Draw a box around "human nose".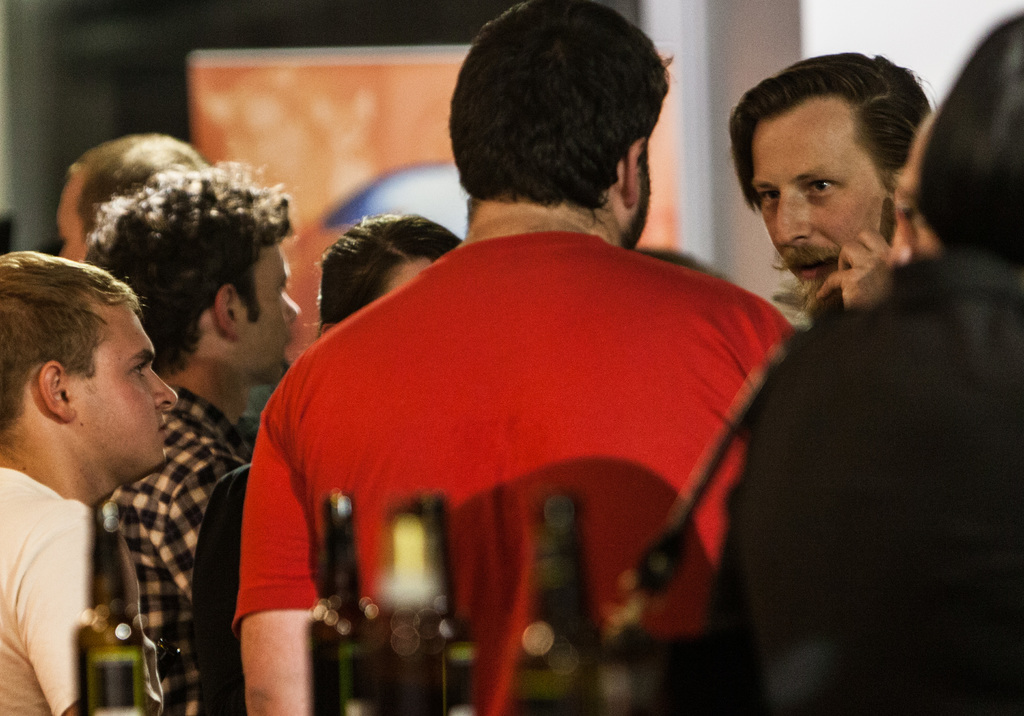
[776, 193, 815, 245].
